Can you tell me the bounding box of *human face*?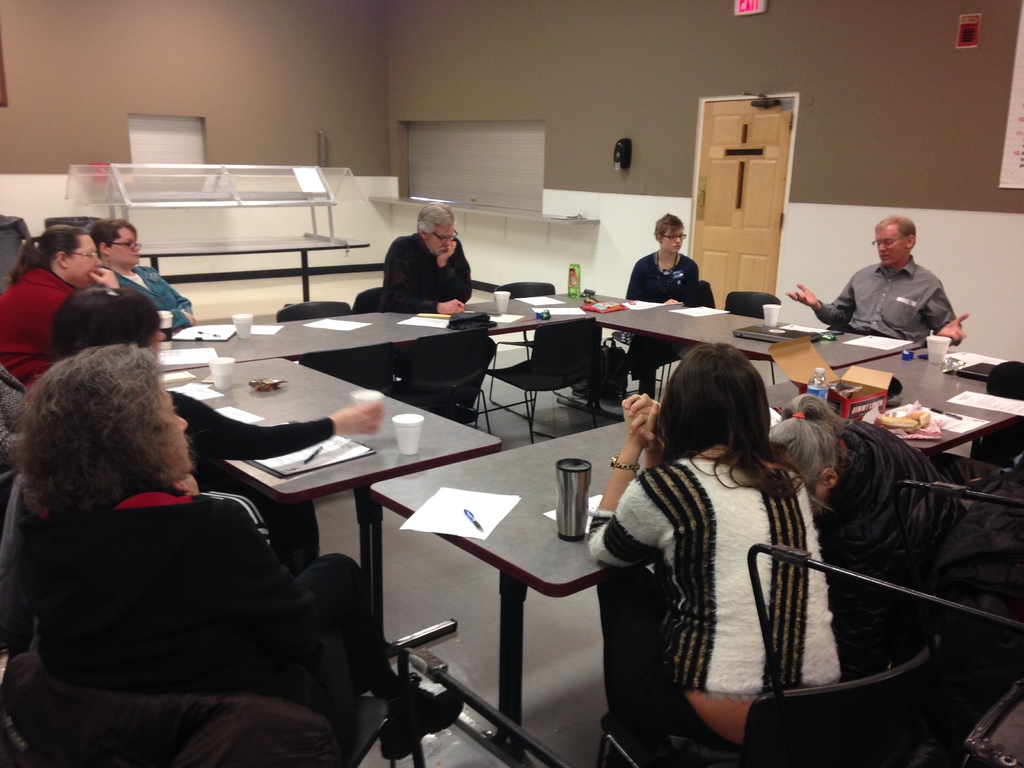
(806, 478, 829, 511).
